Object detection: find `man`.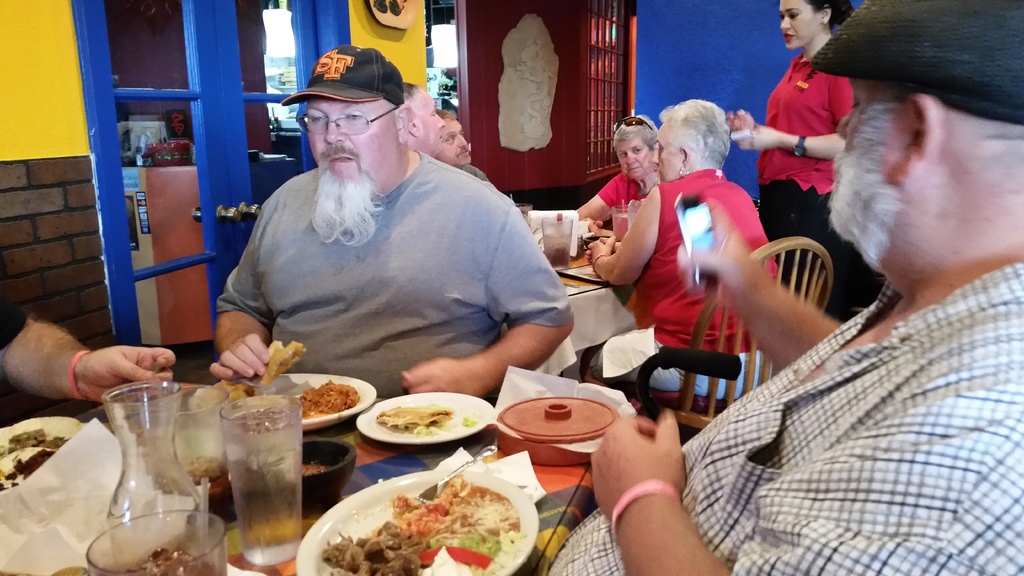
[x1=211, y1=48, x2=568, y2=398].
